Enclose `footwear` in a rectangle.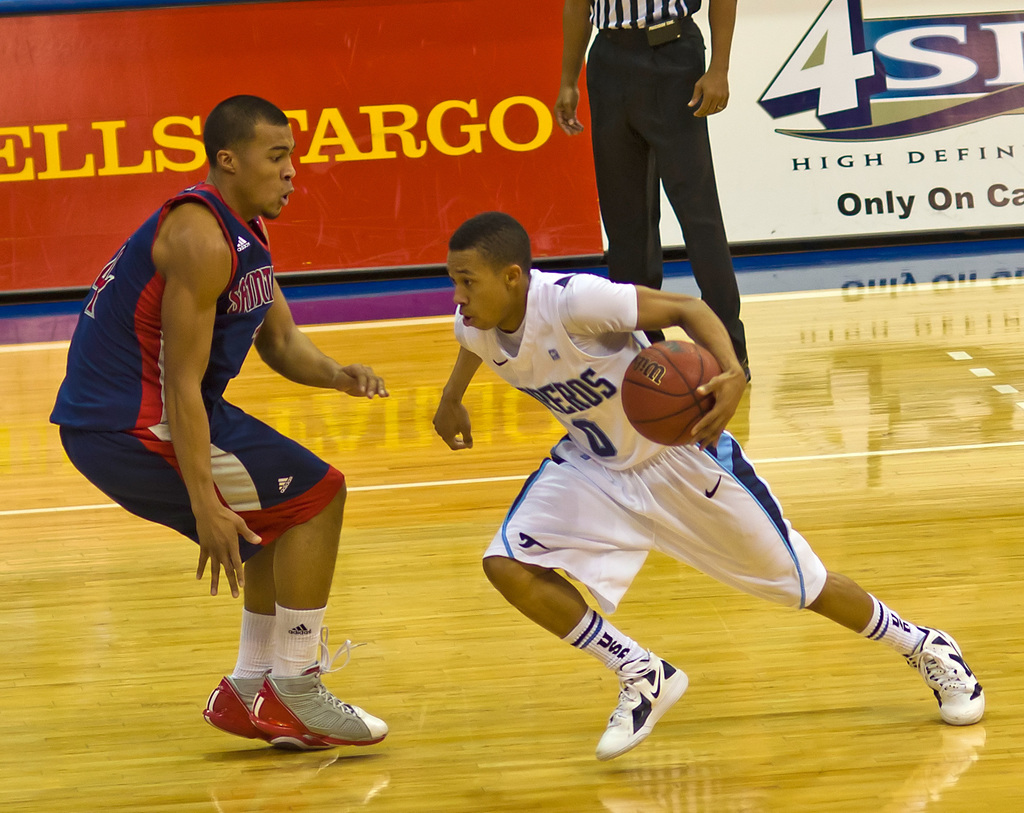
crop(207, 680, 338, 754).
